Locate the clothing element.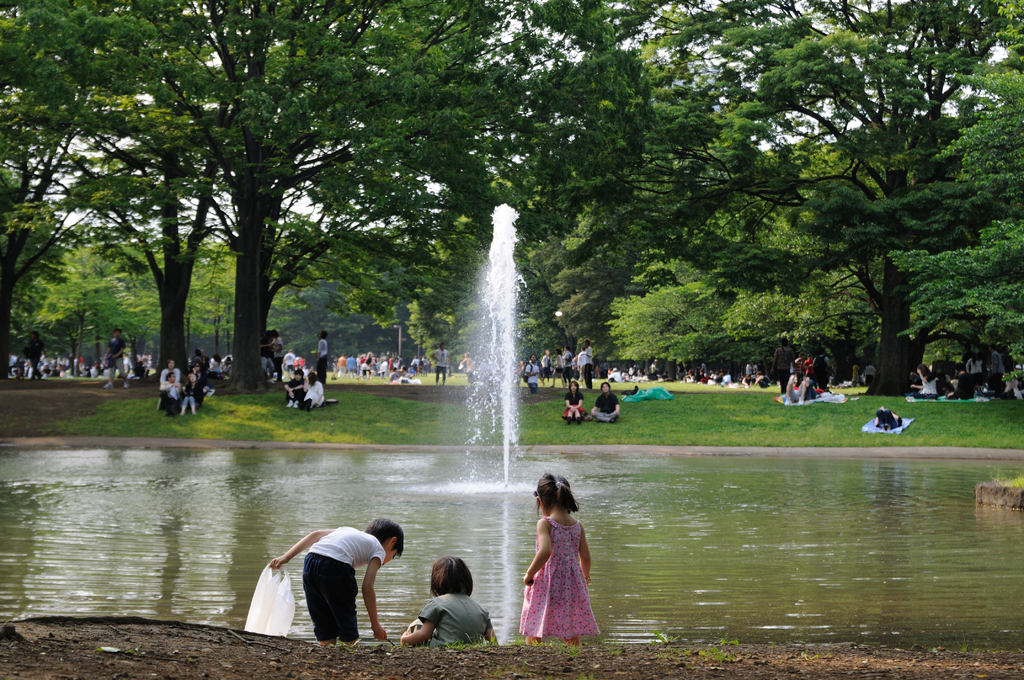
Element bbox: bbox=(577, 351, 582, 372).
